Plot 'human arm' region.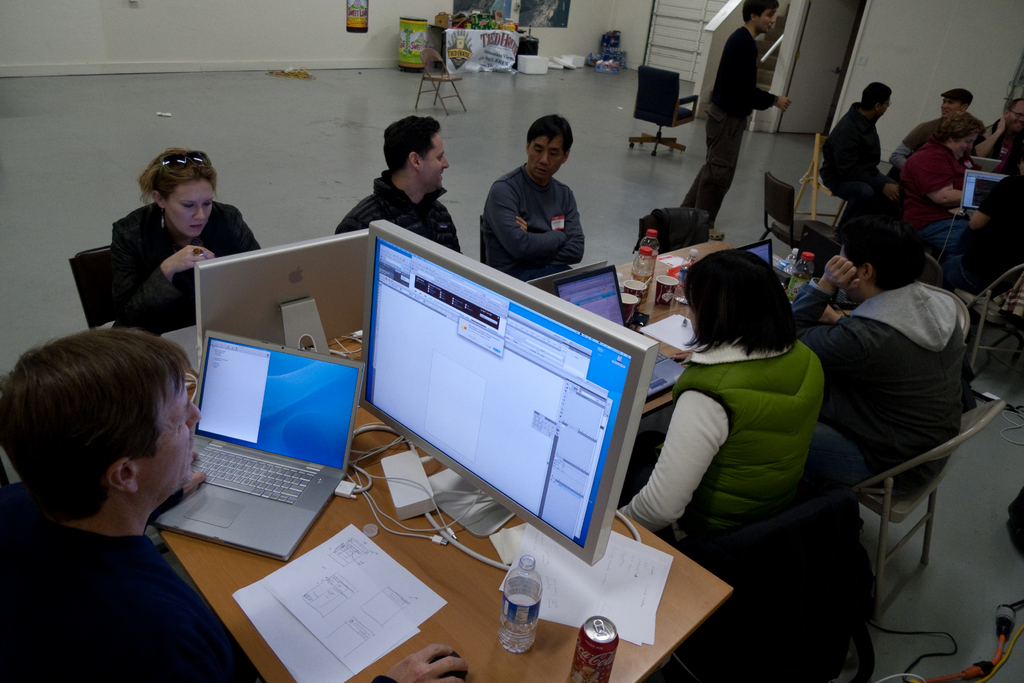
Plotted at (723, 35, 789, 111).
